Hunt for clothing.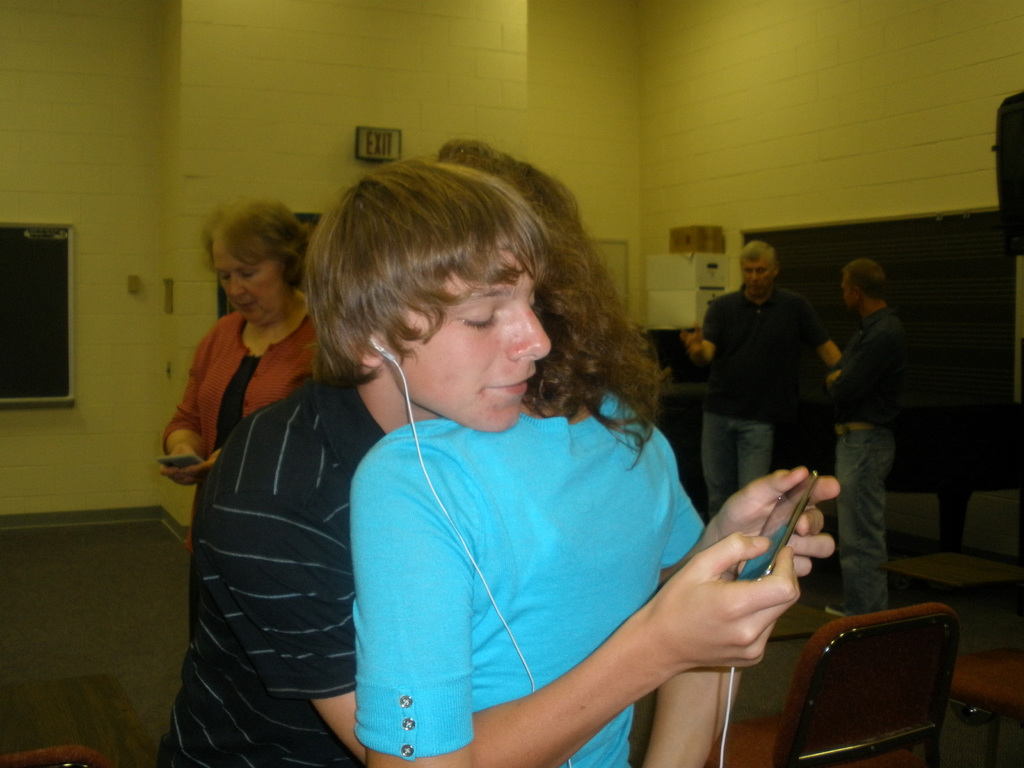
Hunted down at <bbox>165, 294, 320, 485</bbox>.
